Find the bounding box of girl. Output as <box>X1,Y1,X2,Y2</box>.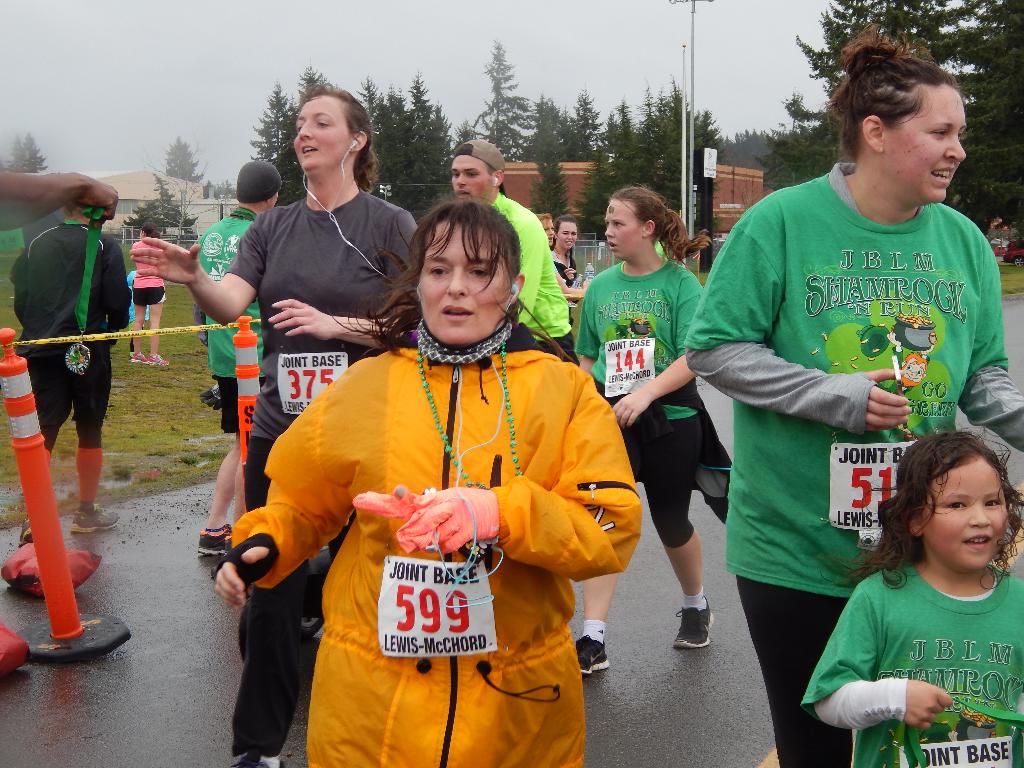
<box>571,182,710,676</box>.
